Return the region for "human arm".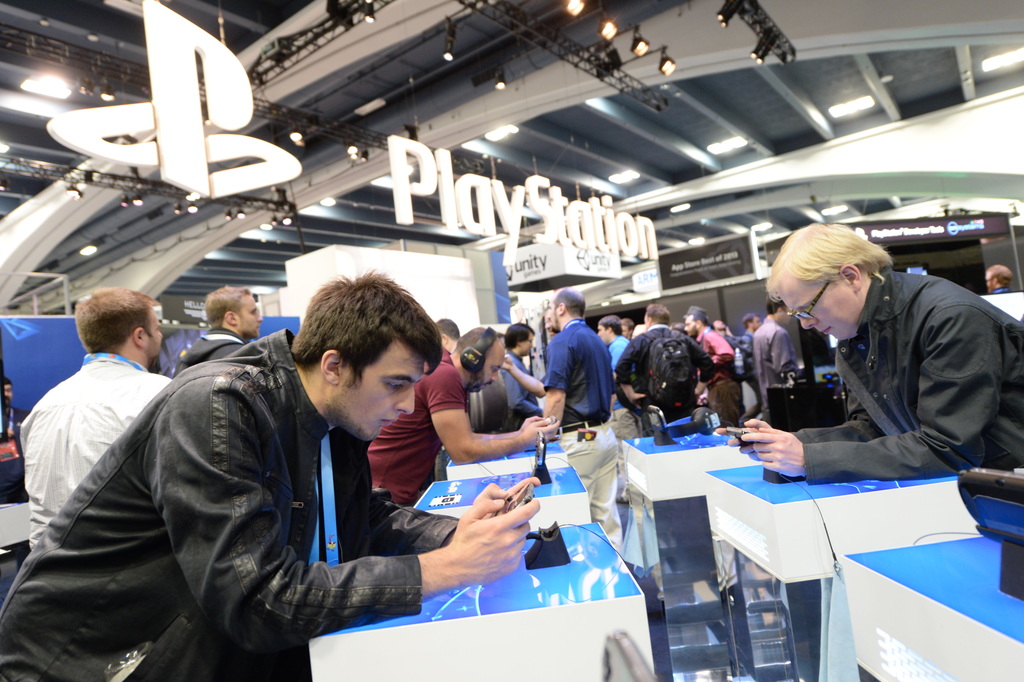
<box>431,362,561,462</box>.
